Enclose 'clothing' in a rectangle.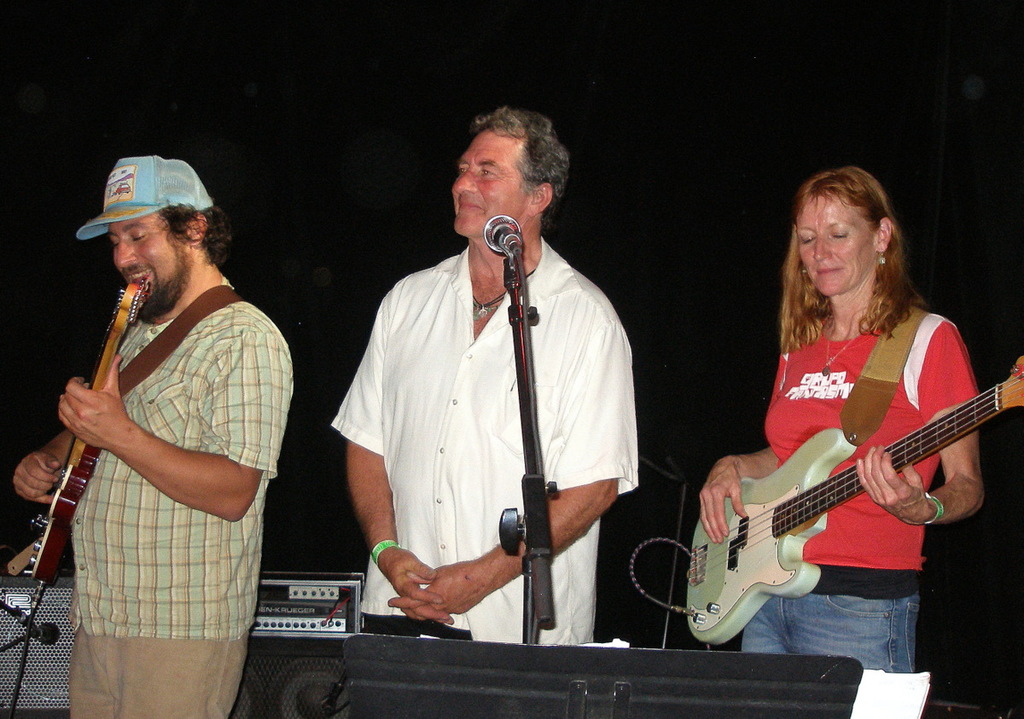
44, 216, 259, 685.
